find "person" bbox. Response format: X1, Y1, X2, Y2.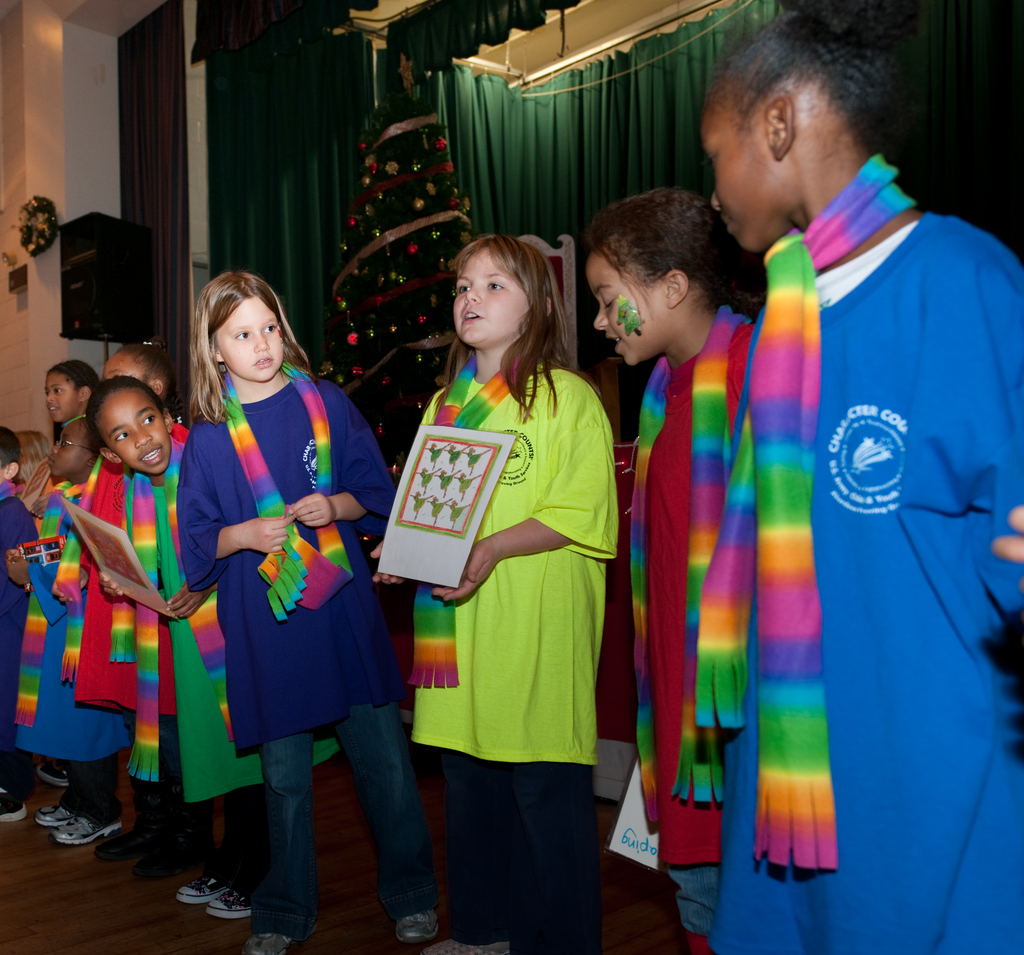
702, 0, 1023, 954.
